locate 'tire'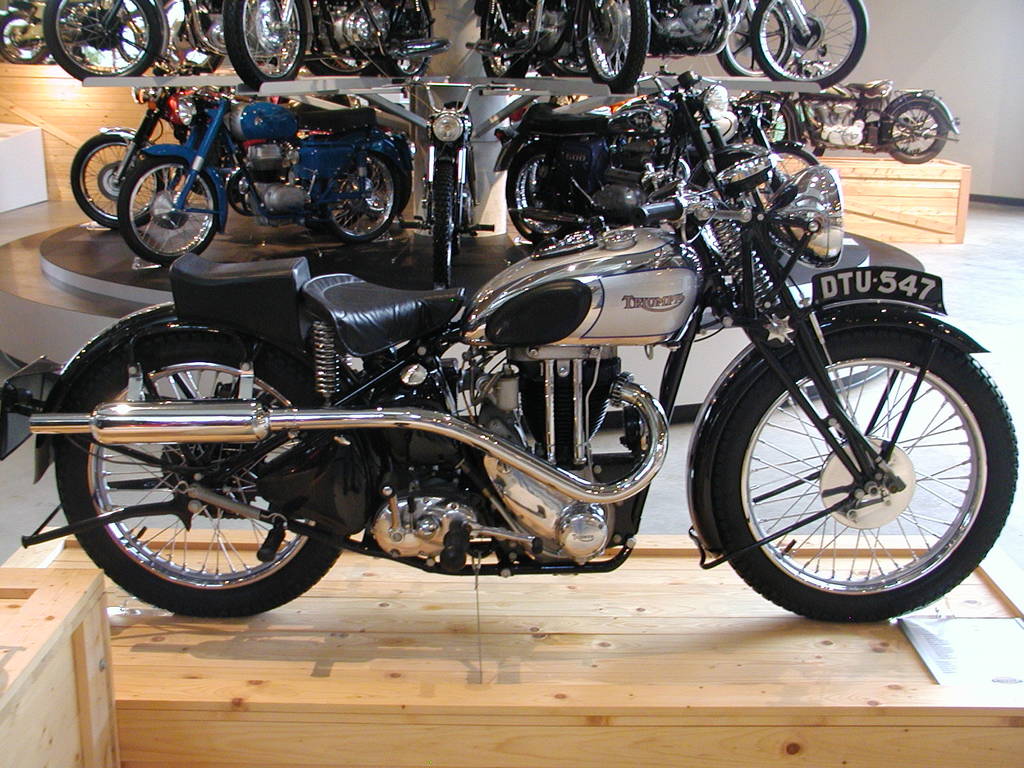
<box>711,328,1020,624</box>
